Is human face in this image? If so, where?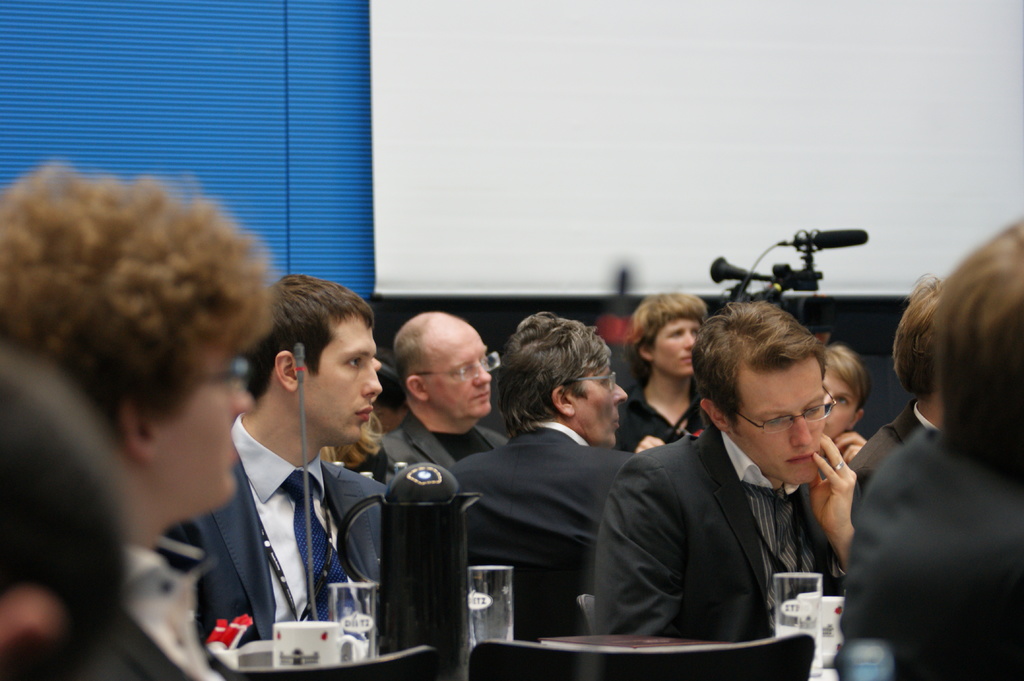
Yes, at pyautogui.locateOnScreen(422, 324, 490, 415).
